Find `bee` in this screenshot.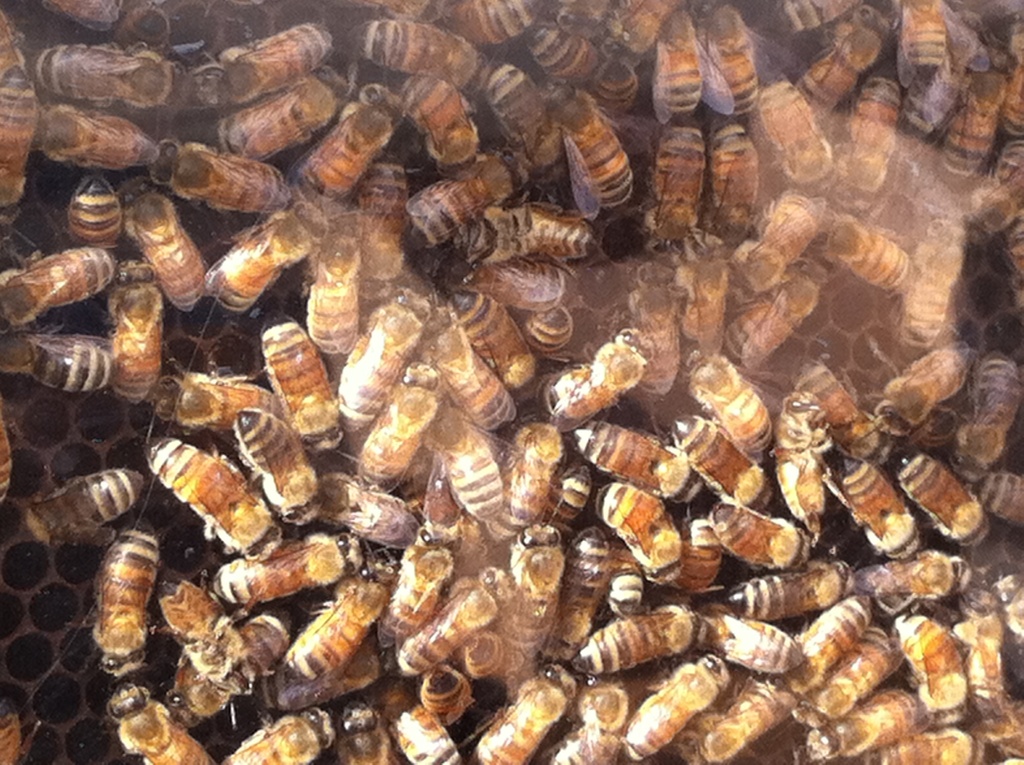
The bounding box for `bee` is left=774, top=624, right=891, bottom=725.
